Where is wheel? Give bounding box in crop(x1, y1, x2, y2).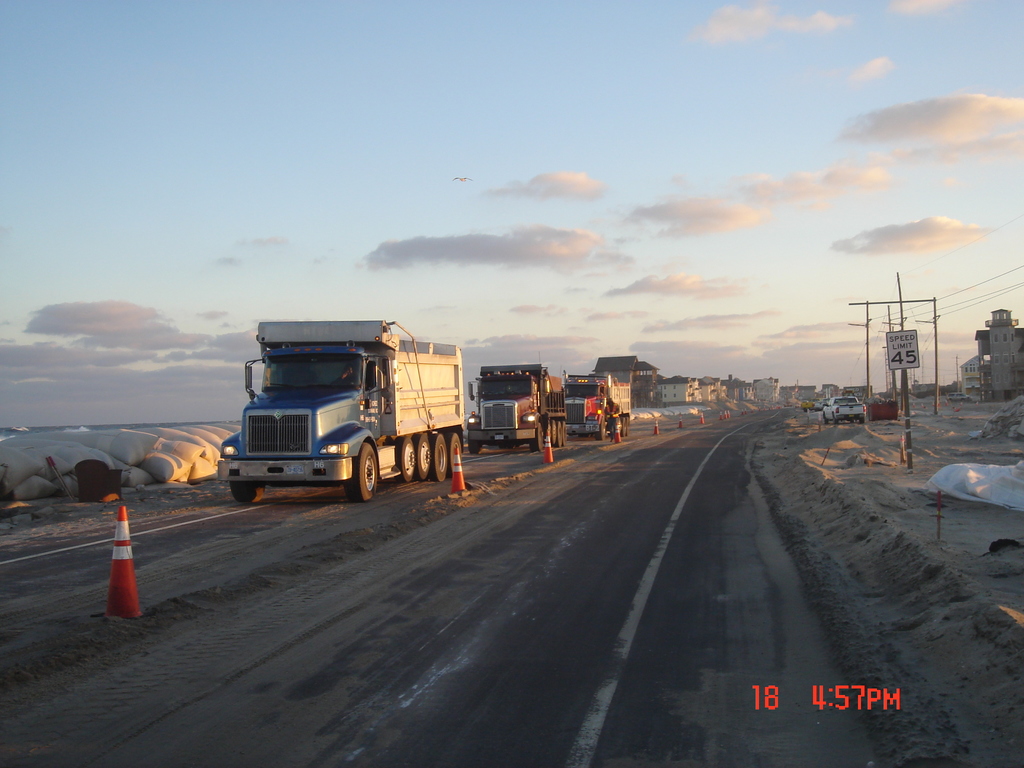
crop(620, 417, 628, 439).
